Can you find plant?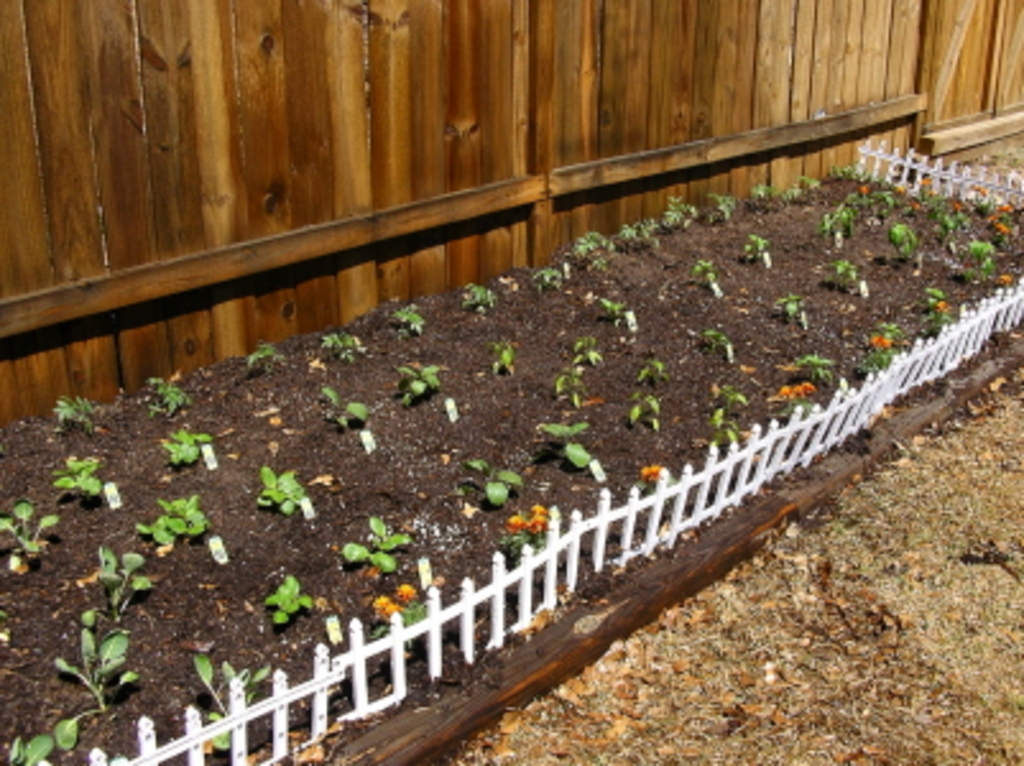
Yes, bounding box: bbox=[329, 327, 358, 357].
